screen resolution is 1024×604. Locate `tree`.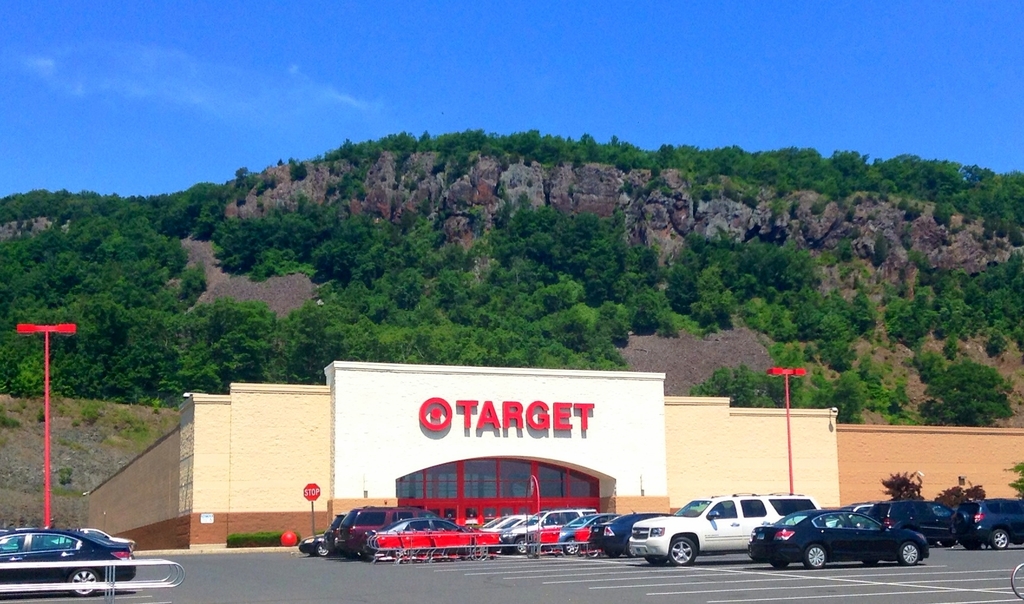
l=904, t=354, r=1014, b=426.
